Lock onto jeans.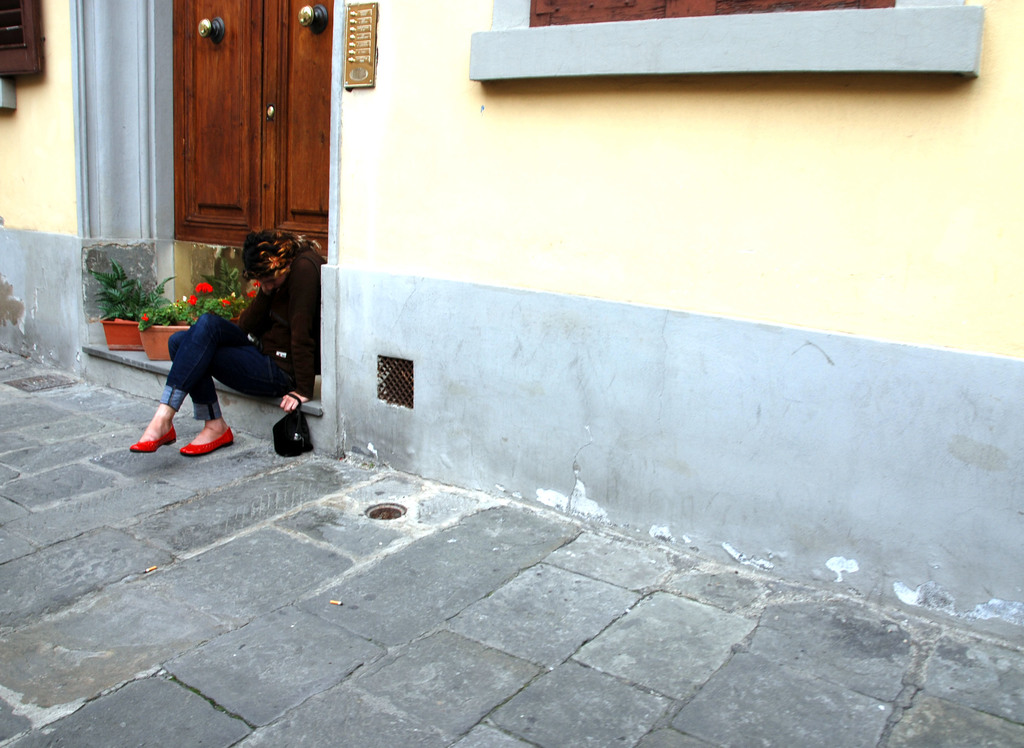
Locked: 164,330,275,419.
